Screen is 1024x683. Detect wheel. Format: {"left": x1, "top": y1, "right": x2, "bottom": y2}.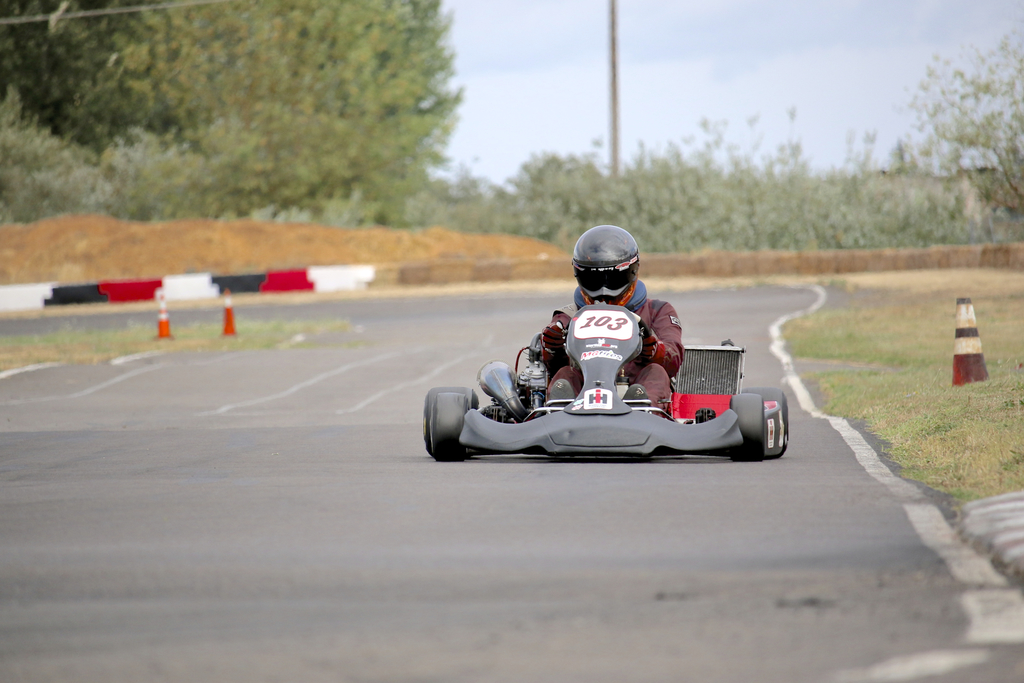
{"left": 421, "top": 383, "right": 480, "bottom": 452}.
